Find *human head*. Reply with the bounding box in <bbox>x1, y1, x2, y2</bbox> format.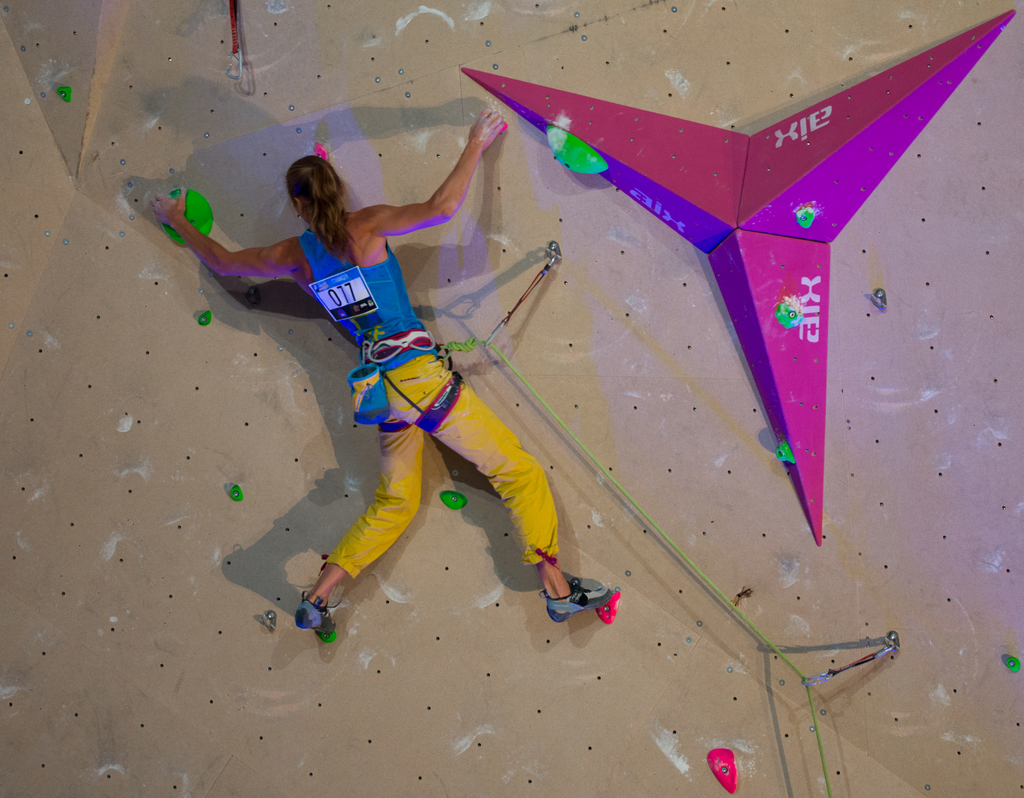
<bbox>272, 147, 353, 230</bbox>.
